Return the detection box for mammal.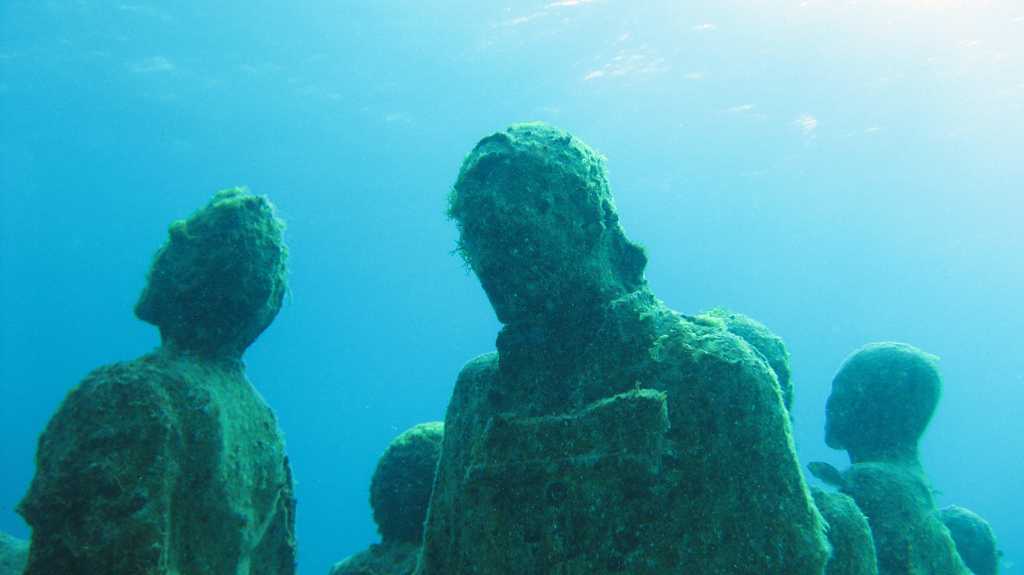
Rect(941, 510, 995, 574).
